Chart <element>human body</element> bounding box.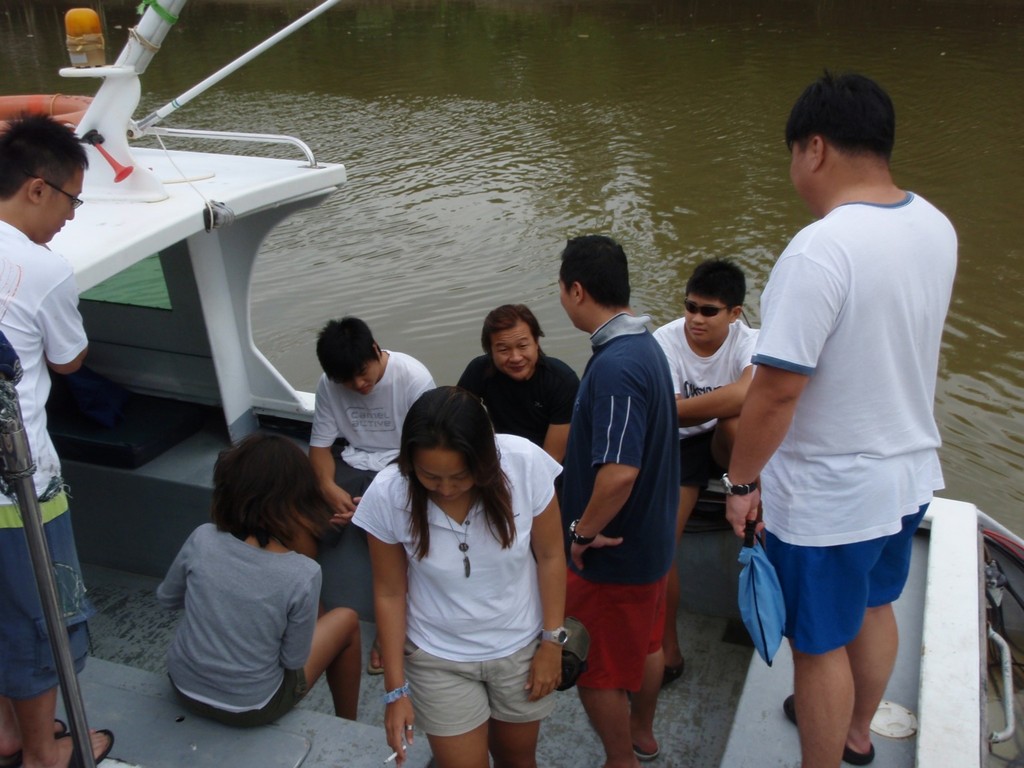
Charted: x1=152, y1=522, x2=363, y2=725.
